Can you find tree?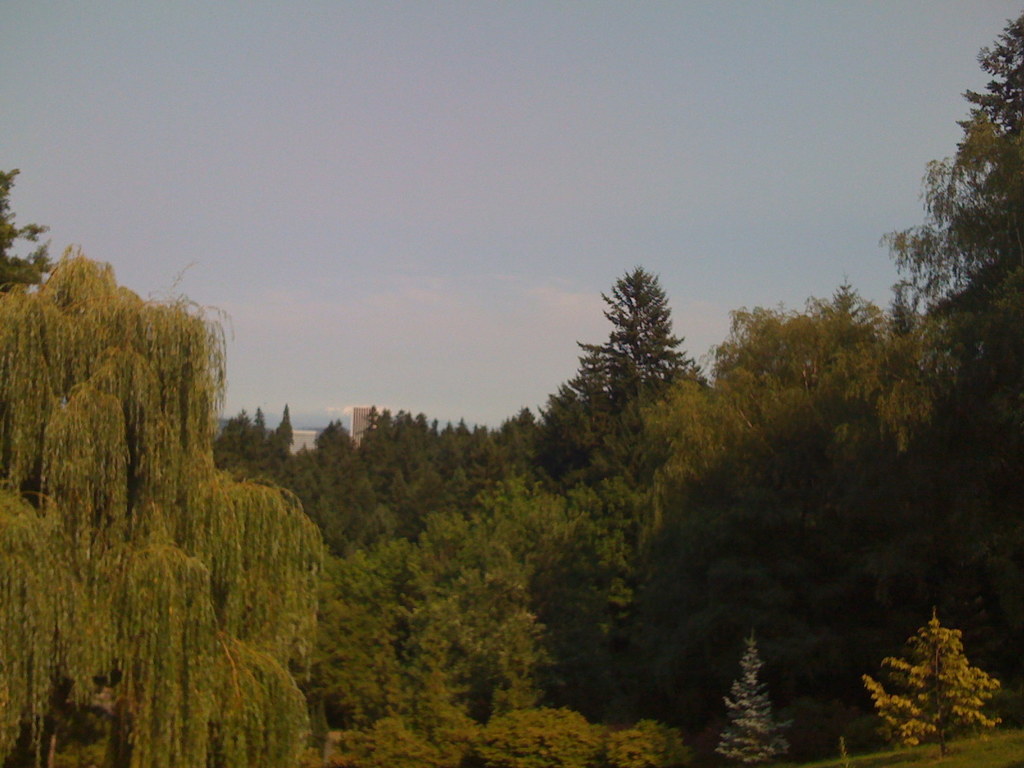
Yes, bounding box: box=[609, 720, 692, 765].
